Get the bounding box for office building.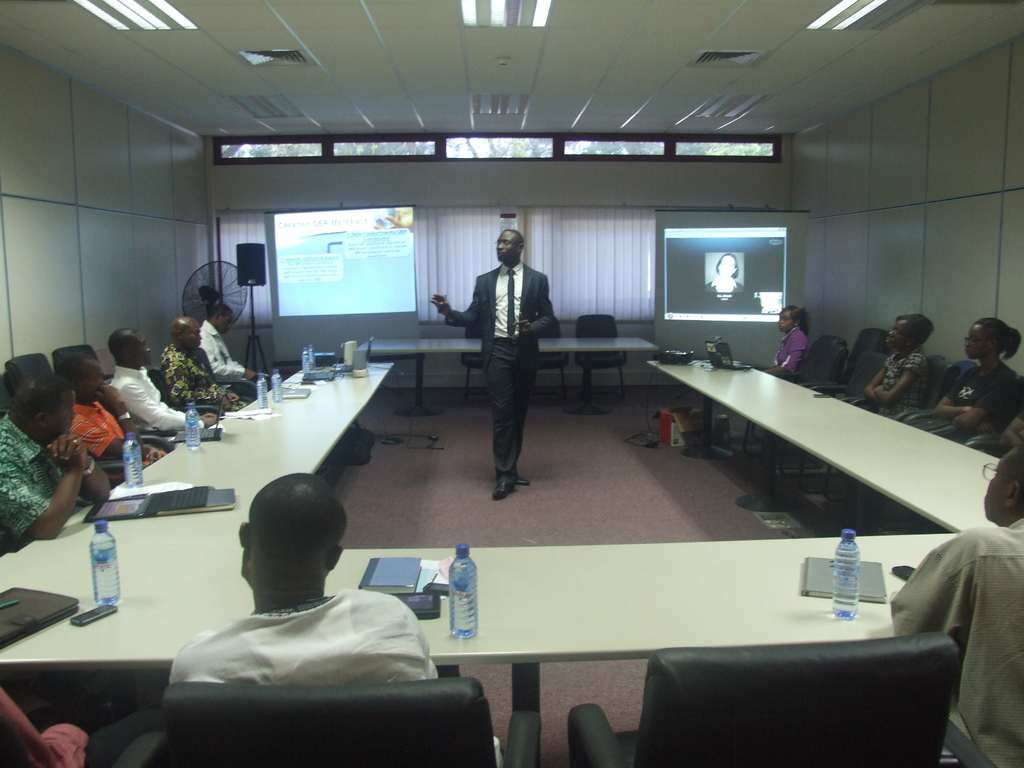
0/0/1023/767.
